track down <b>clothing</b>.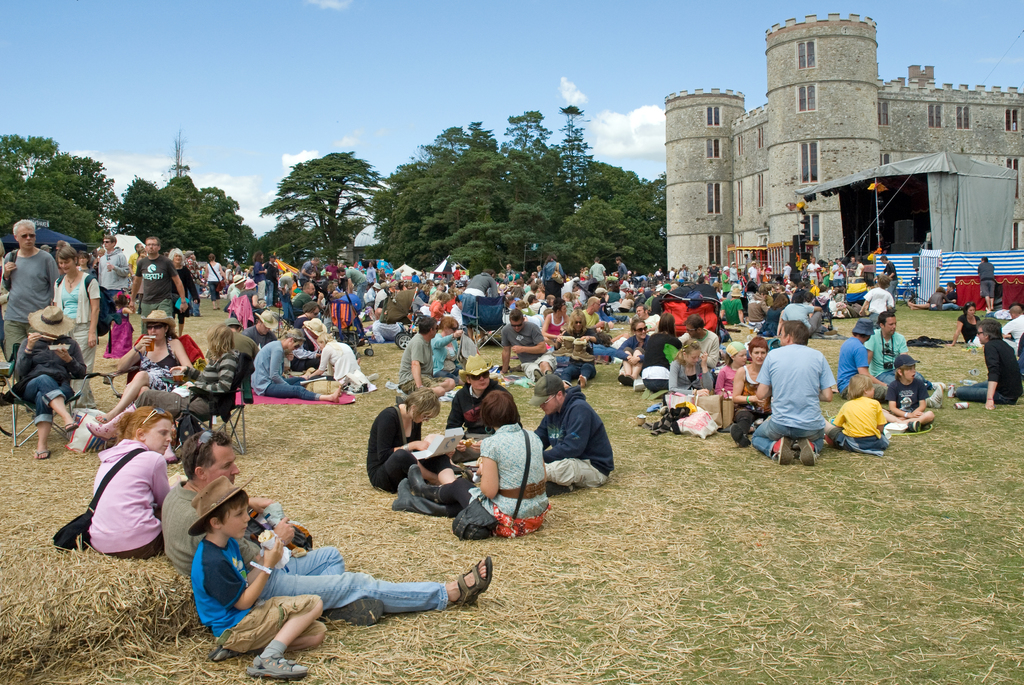
Tracked to (left=641, top=332, right=684, bottom=393).
